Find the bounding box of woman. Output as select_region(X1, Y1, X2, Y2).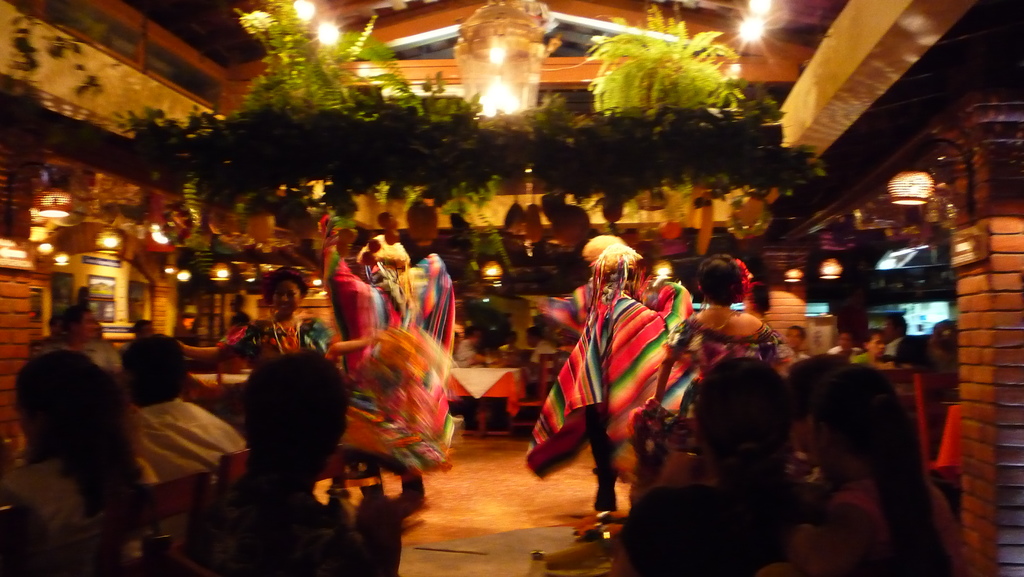
select_region(538, 223, 678, 494).
